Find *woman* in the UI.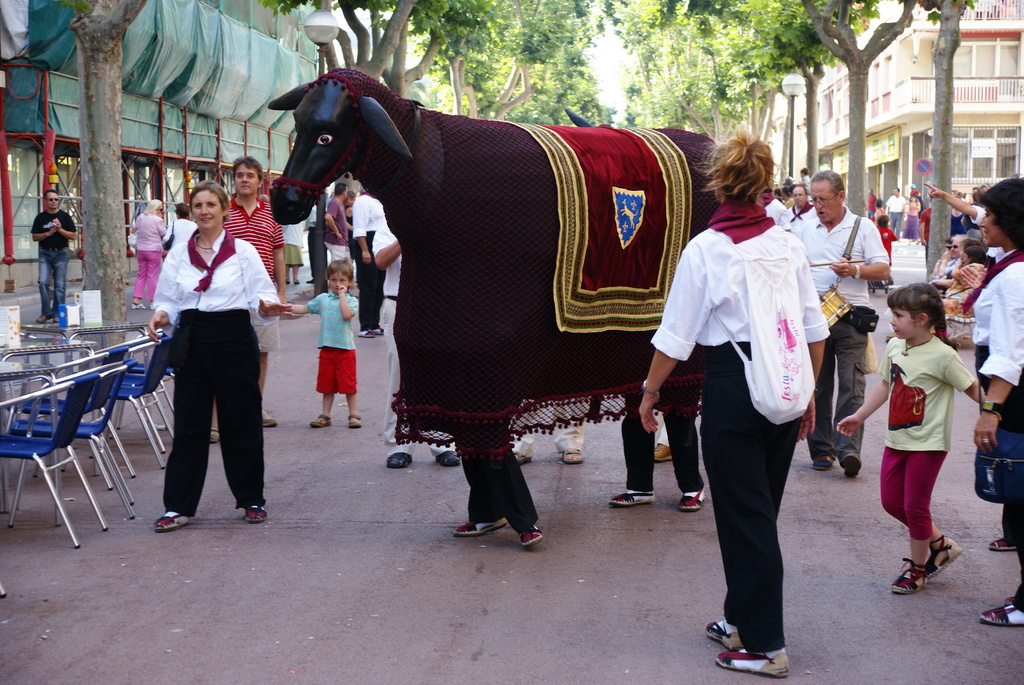
UI element at {"x1": 129, "y1": 202, "x2": 168, "y2": 310}.
